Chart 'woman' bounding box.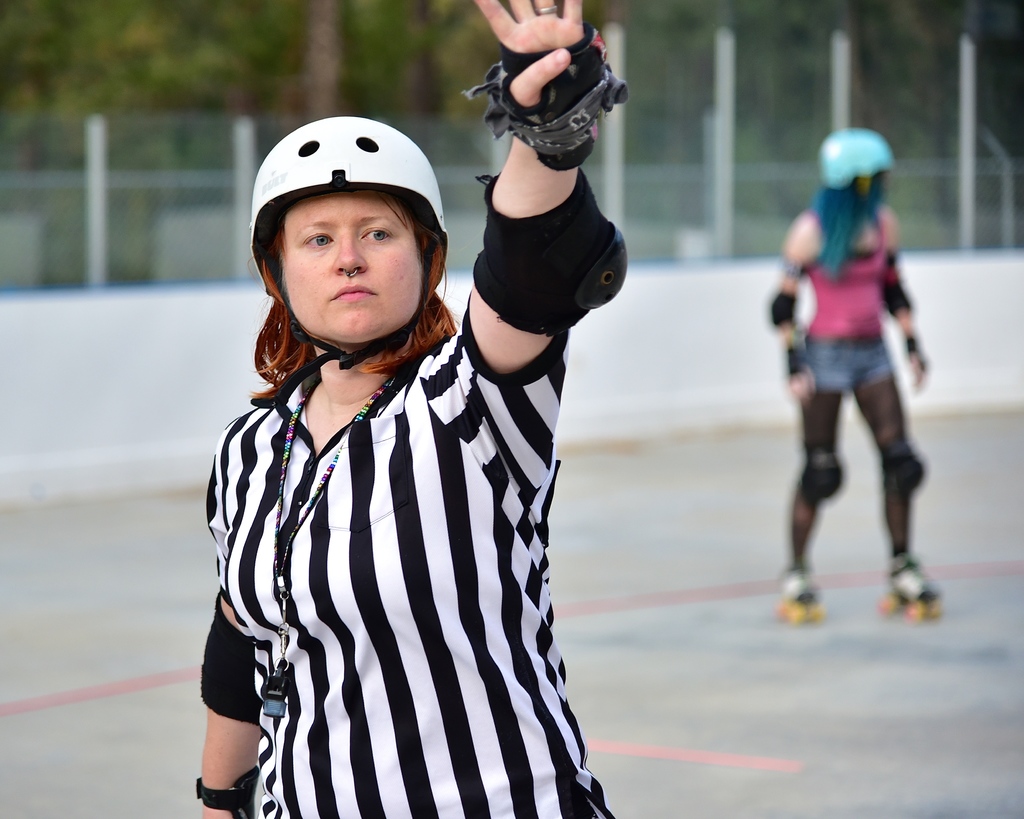
Charted: 152 58 627 818.
